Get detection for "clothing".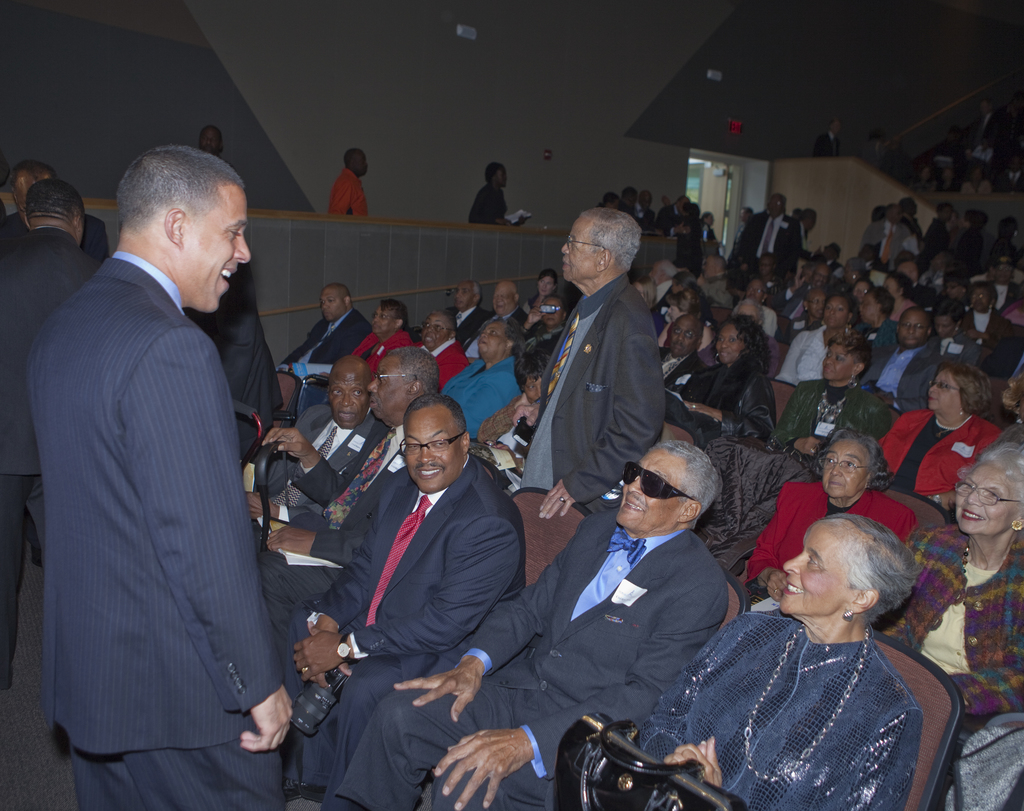
Detection: (x1=29, y1=253, x2=284, y2=810).
